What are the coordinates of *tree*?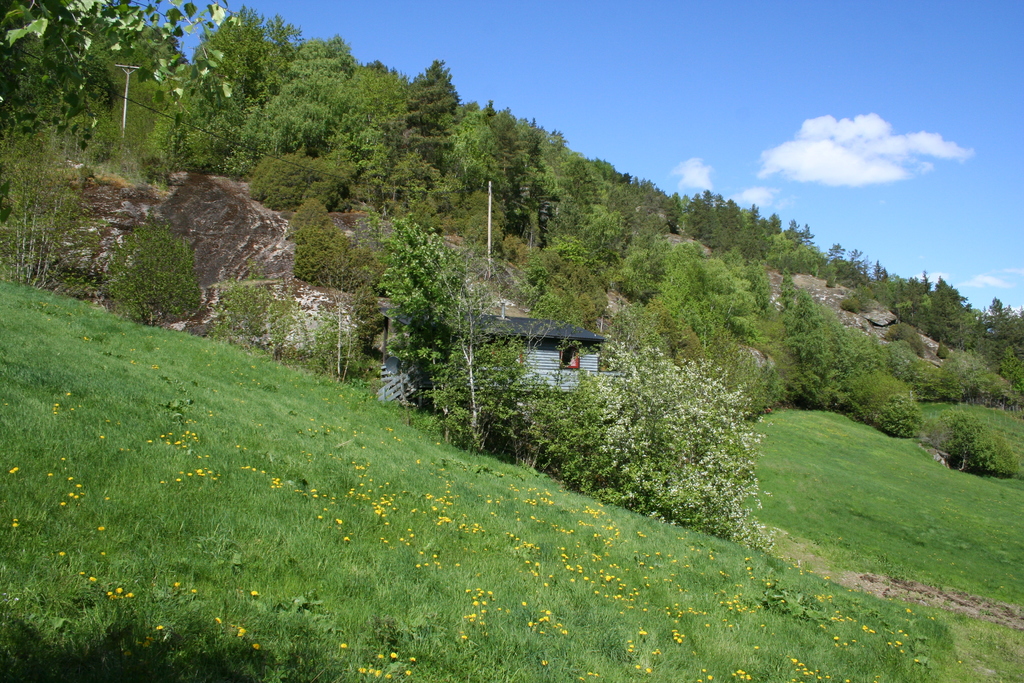
625, 180, 682, 265.
